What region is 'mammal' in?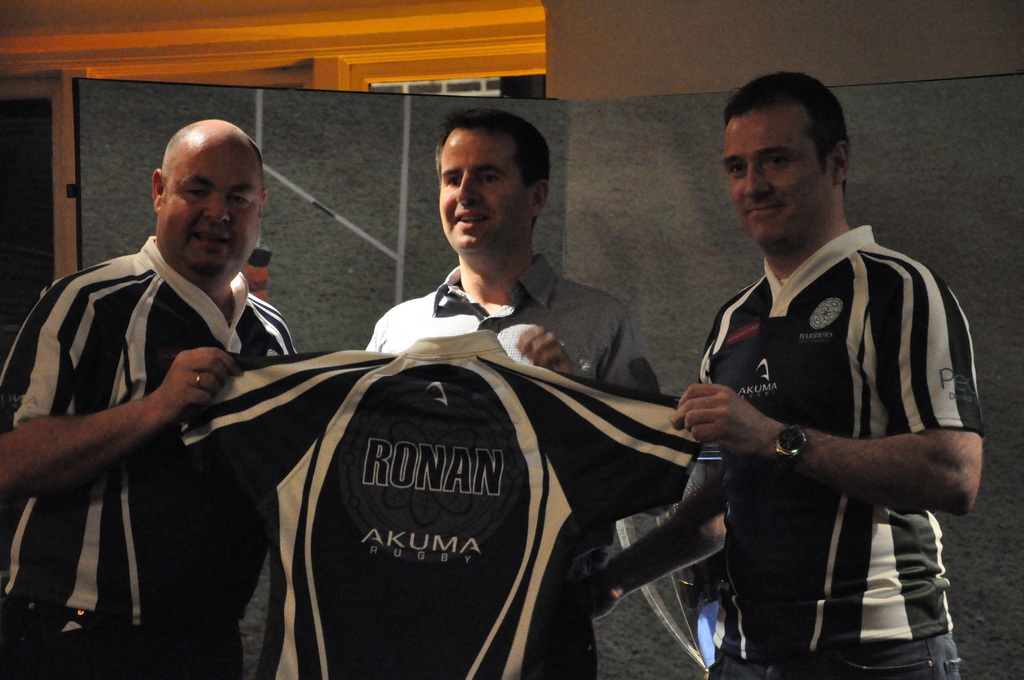
crop(360, 99, 656, 674).
